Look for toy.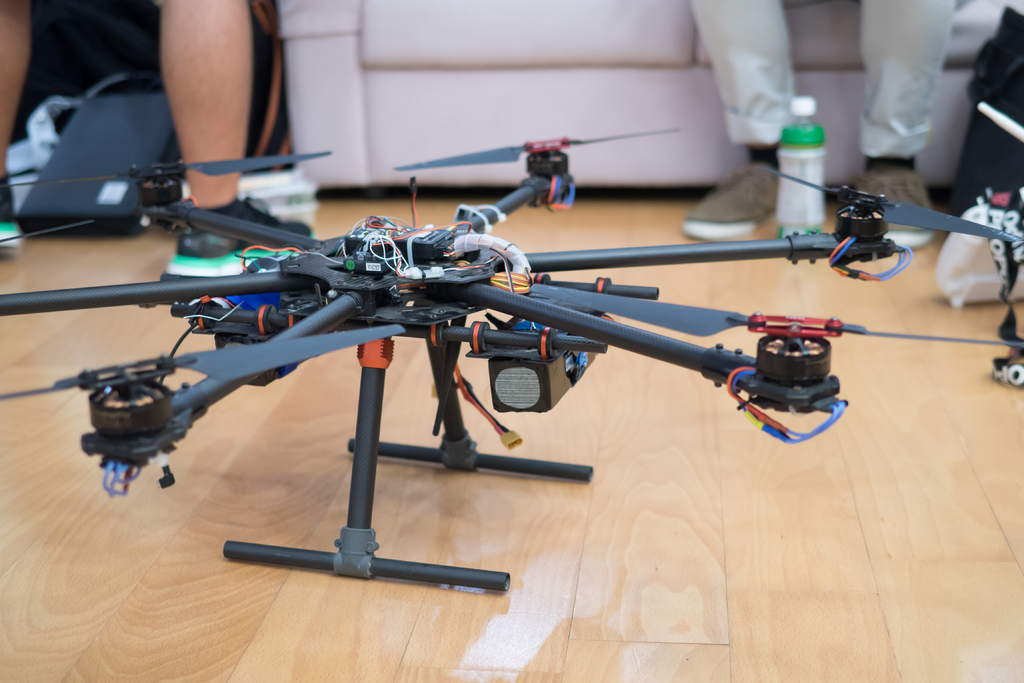
Found: Rect(0, 129, 1021, 587).
